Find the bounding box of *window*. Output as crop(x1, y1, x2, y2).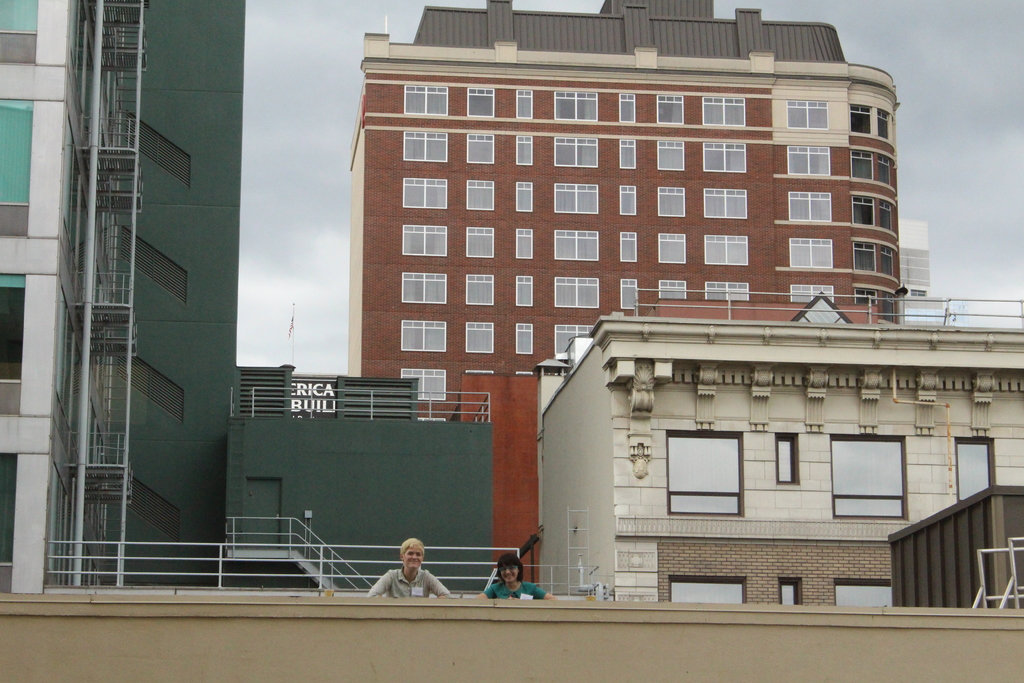
crop(515, 227, 534, 259).
